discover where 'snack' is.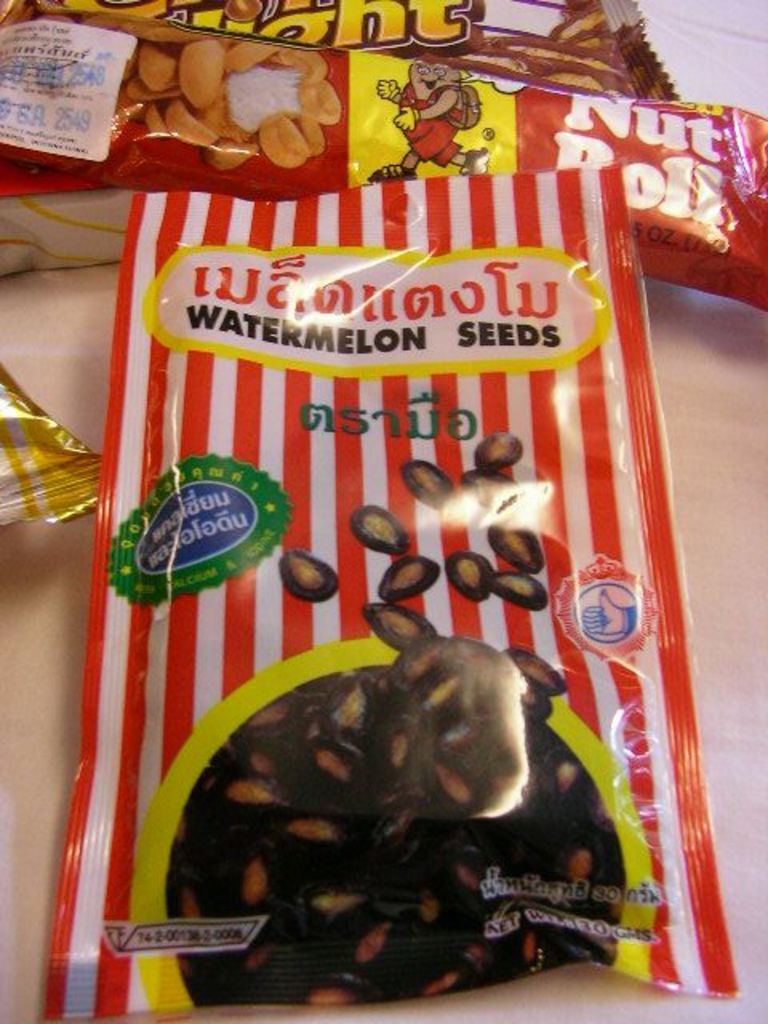
Discovered at <bbox>38, 91, 701, 1023</bbox>.
